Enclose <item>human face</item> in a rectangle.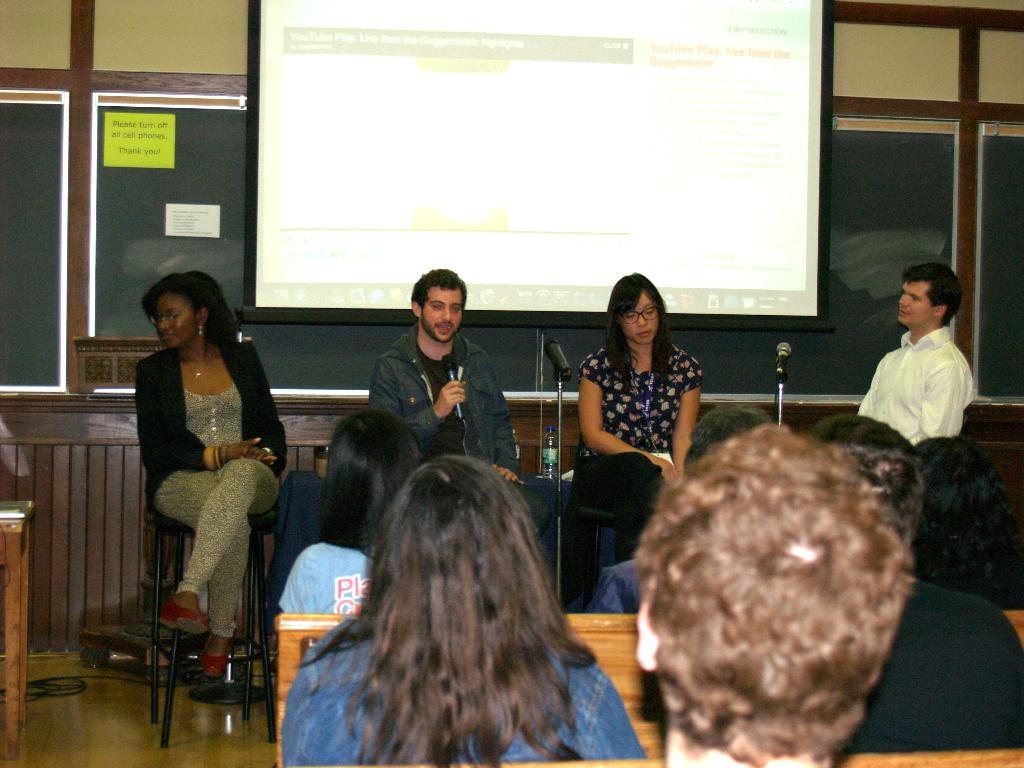
left=900, top=278, right=934, bottom=326.
